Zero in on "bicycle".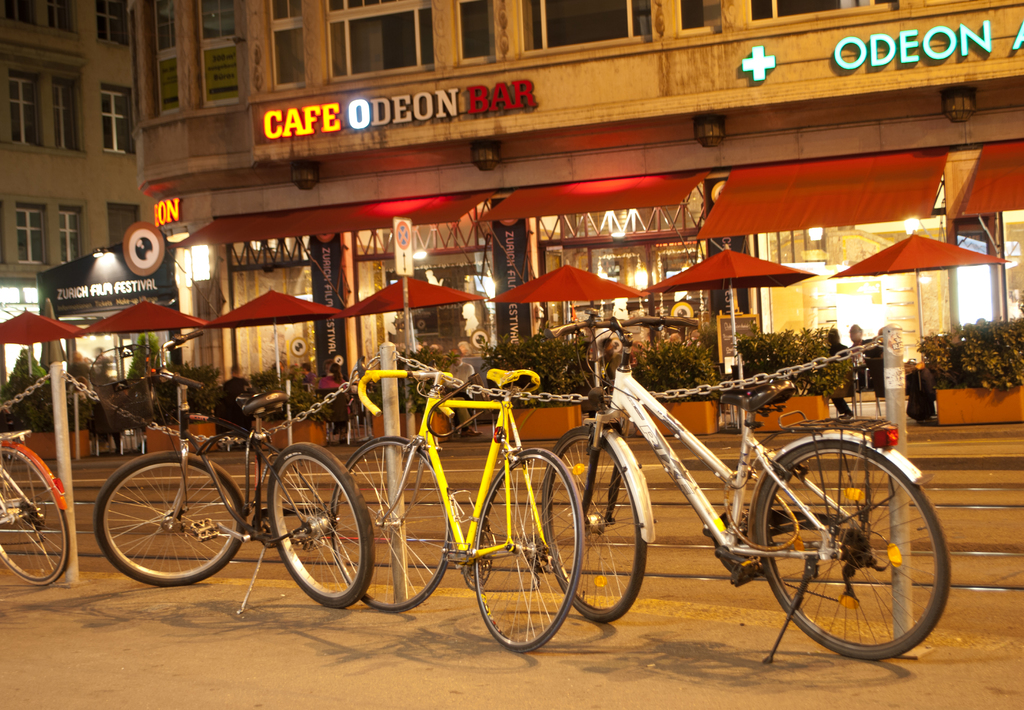
Zeroed in: select_region(533, 309, 954, 668).
